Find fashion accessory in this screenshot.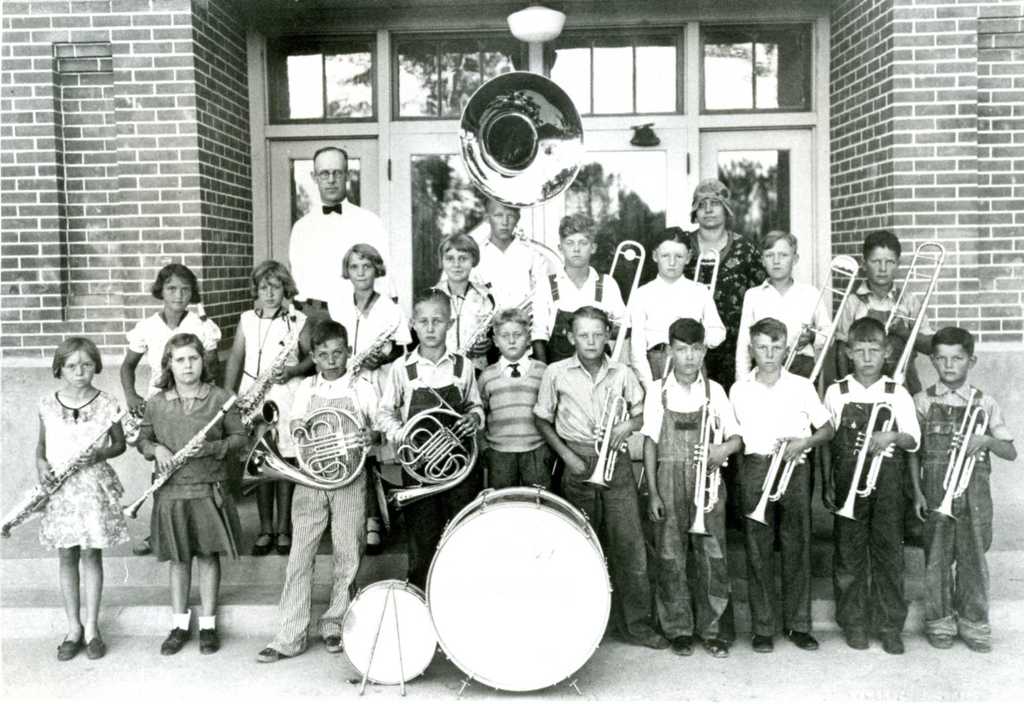
The bounding box for fashion accessory is bbox=[788, 632, 819, 652].
